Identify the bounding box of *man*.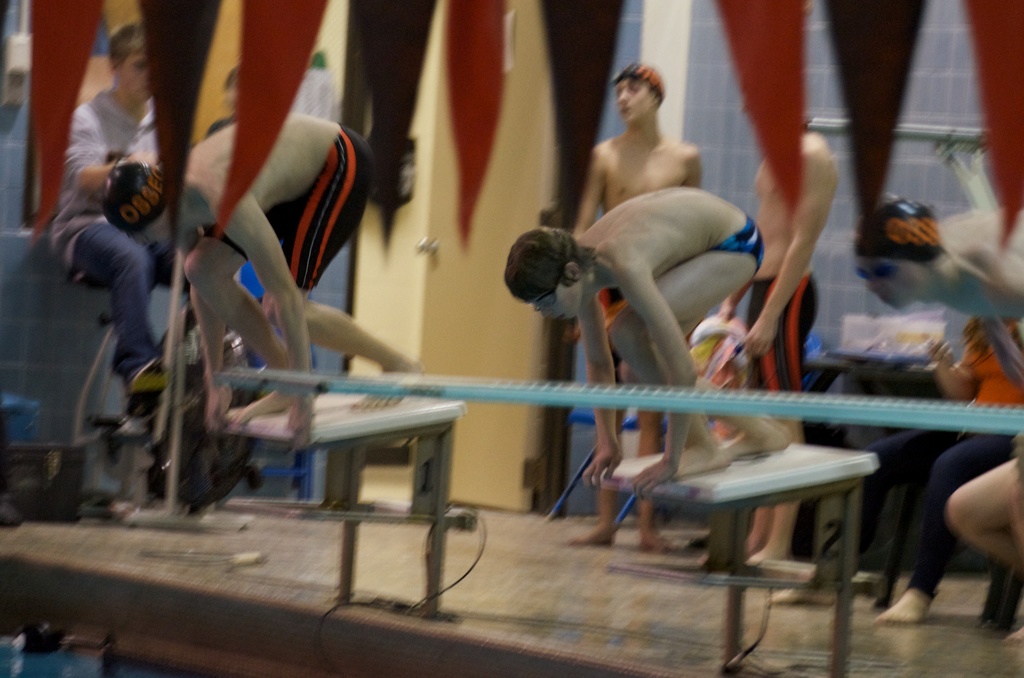
bbox(740, 121, 826, 563).
